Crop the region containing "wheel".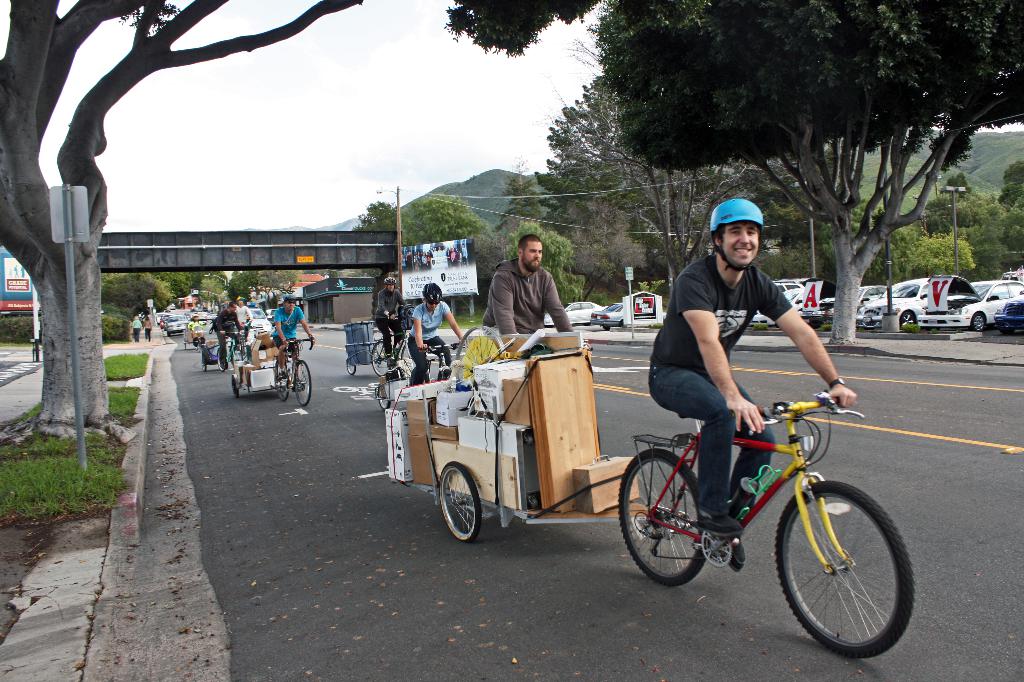
Crop region: {"x1": 788, "y1": 482, "x2": 908, "y2": 658}.
